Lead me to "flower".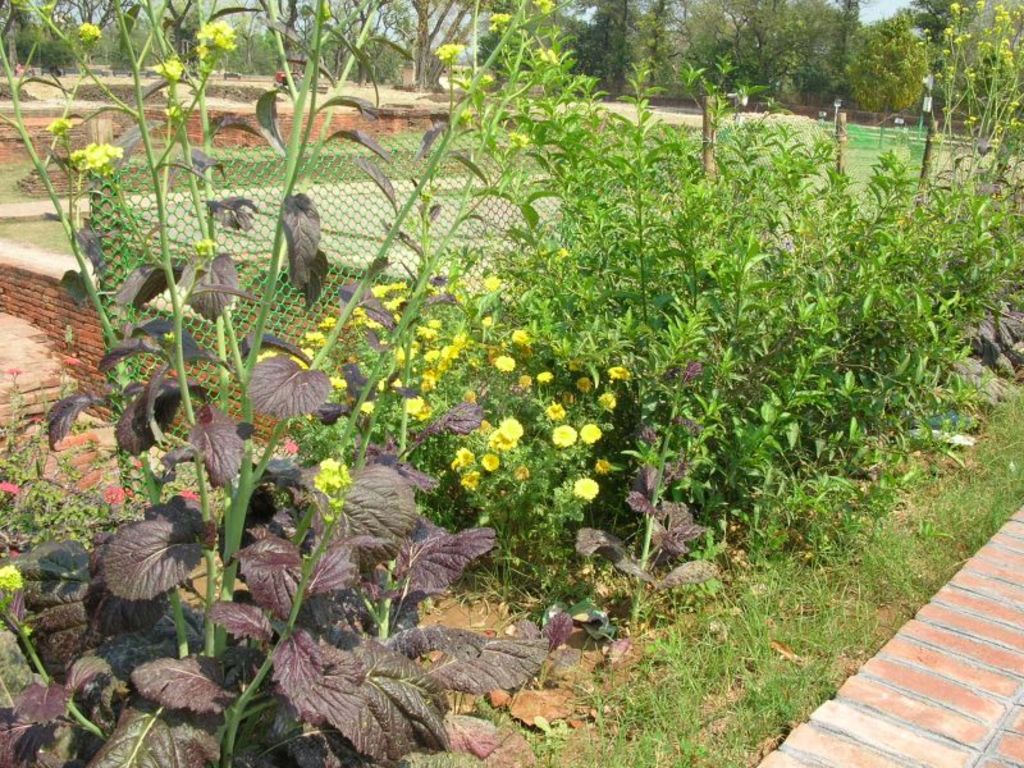
Lead to (498,357,515,367).
